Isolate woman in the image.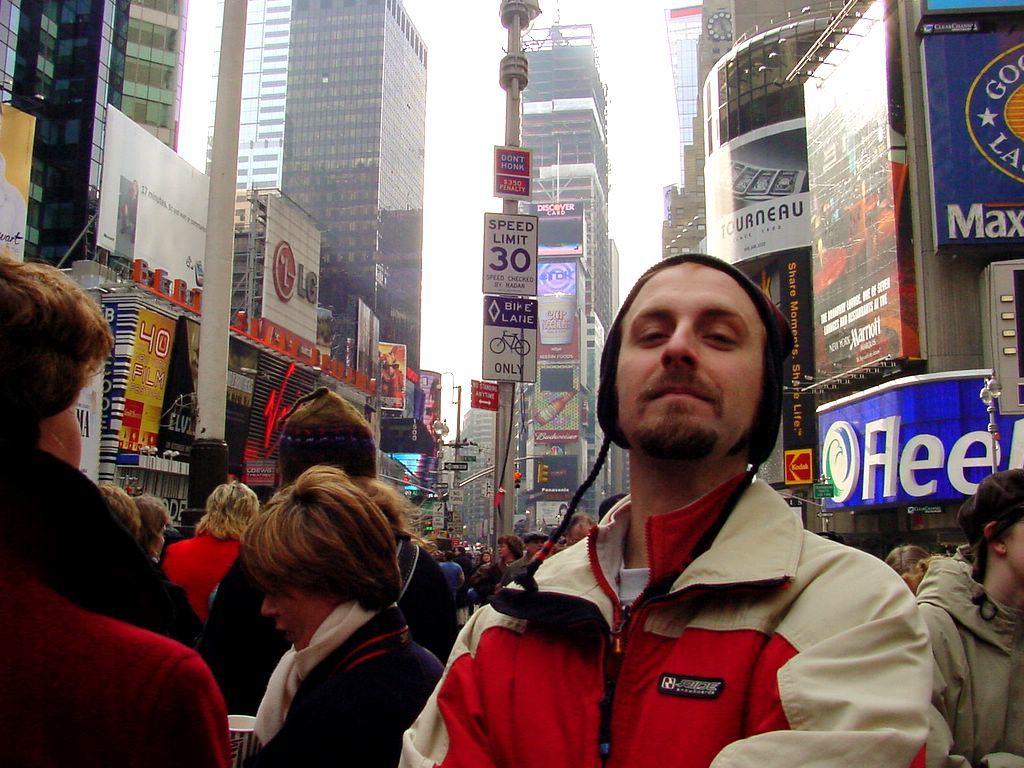
Isolated region: 204/388/457/713.
